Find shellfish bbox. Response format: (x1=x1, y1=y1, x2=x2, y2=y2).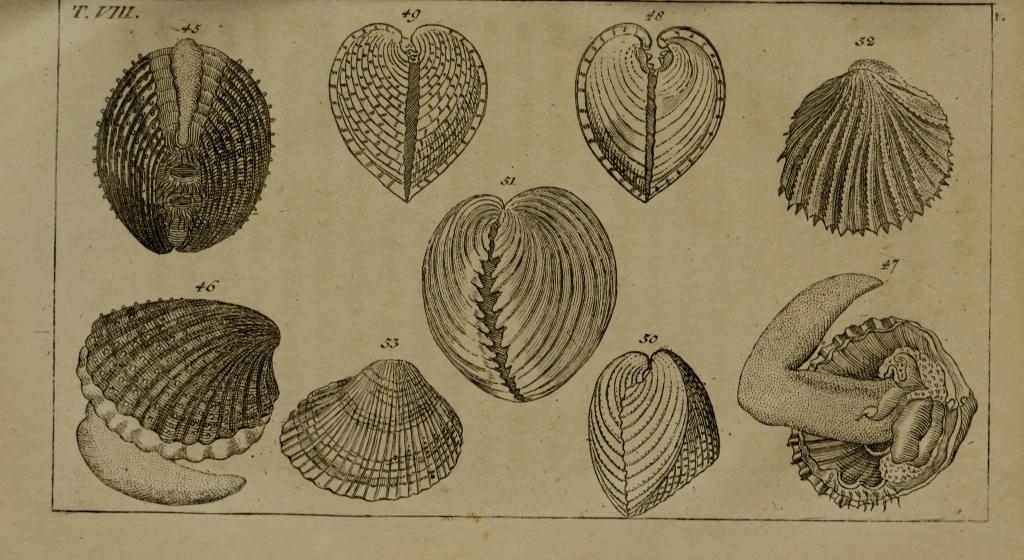
(x1=325, y1=26, x2=495, y2=209).
